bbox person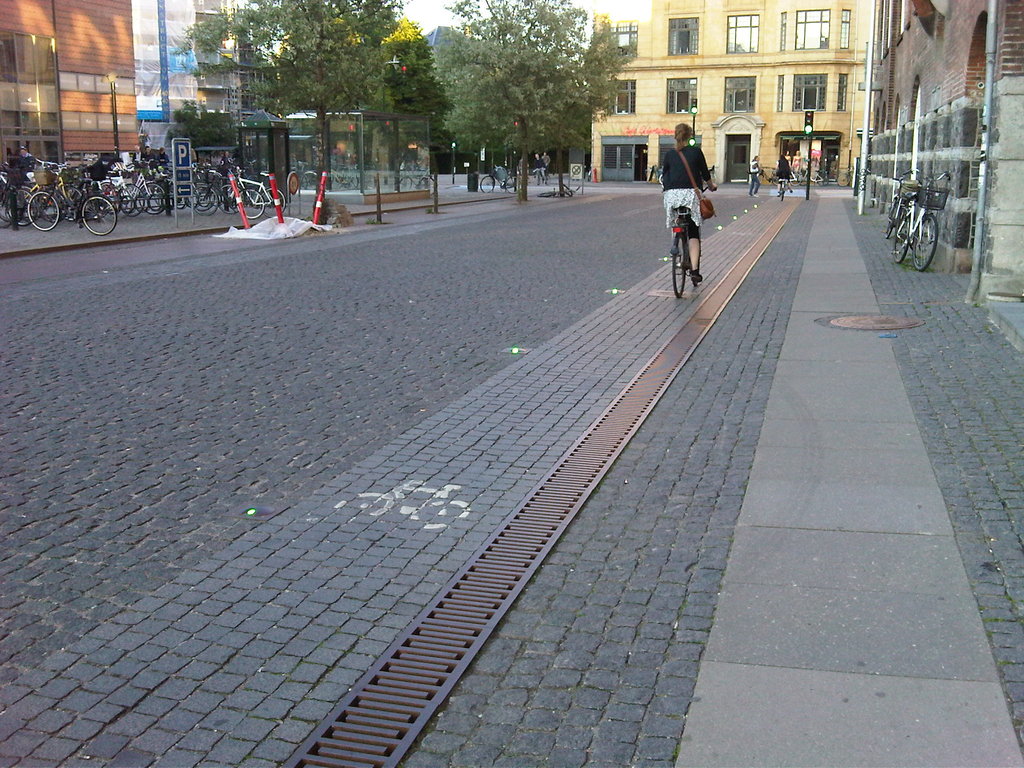
<region>668, 124, 724, 292</region>
